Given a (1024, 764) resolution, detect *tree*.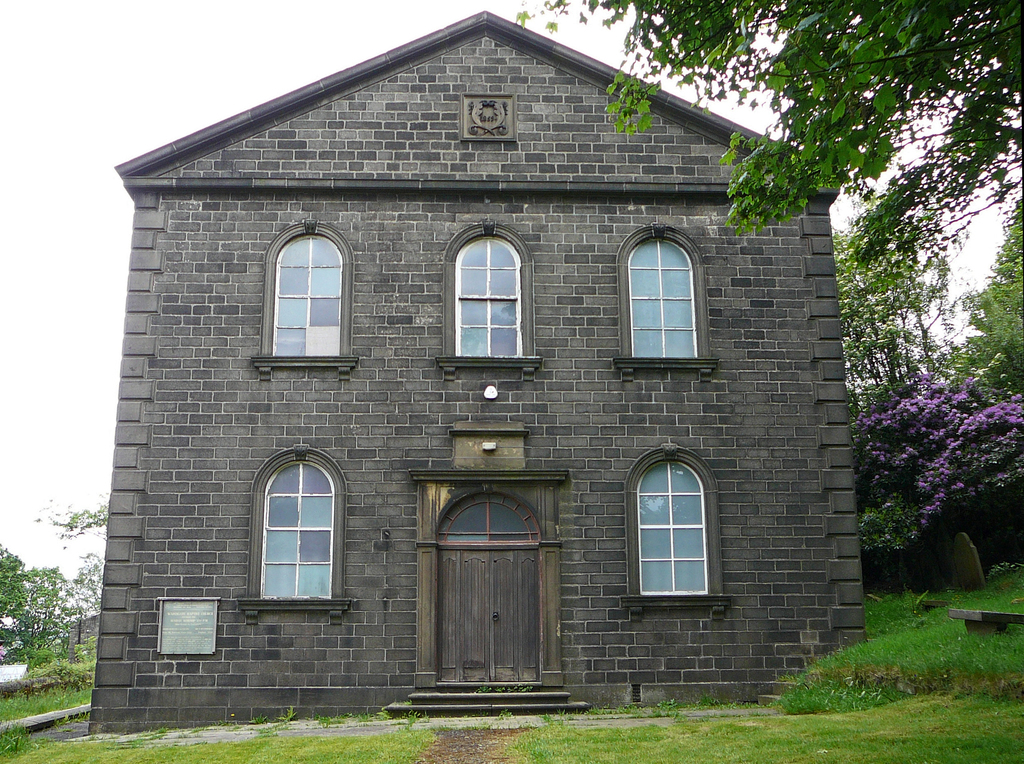
l=8, t=553, r=77, b=663.
